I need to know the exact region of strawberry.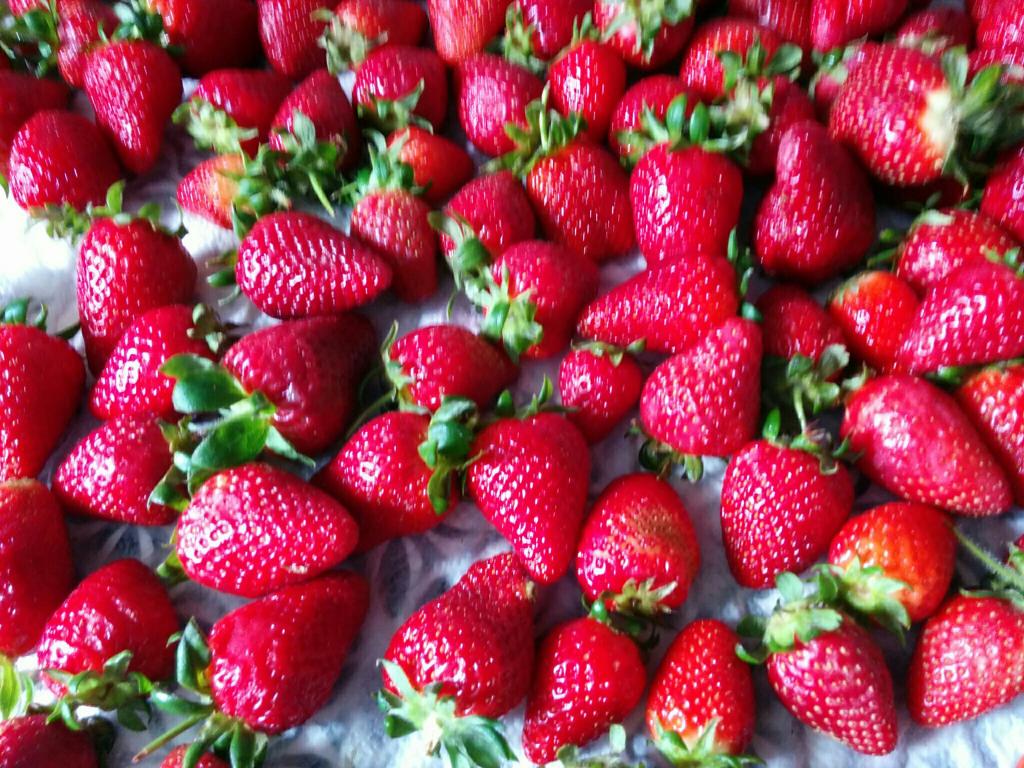
Region: 82/184/205/359.
